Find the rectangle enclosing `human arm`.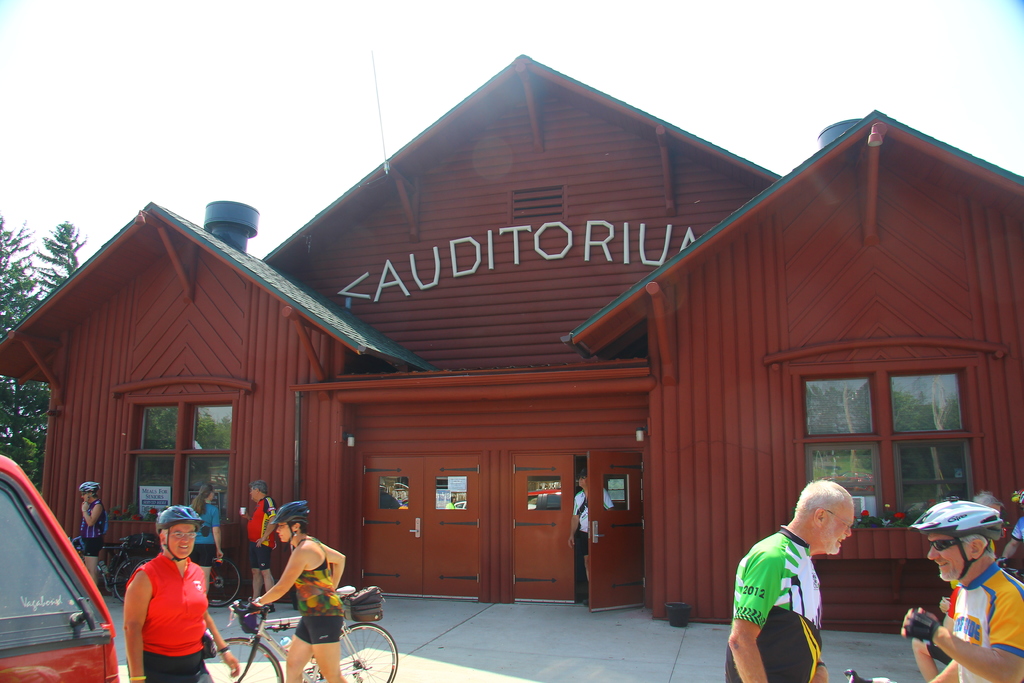
<bbox>605, 488, 615, 509</bbox>.
